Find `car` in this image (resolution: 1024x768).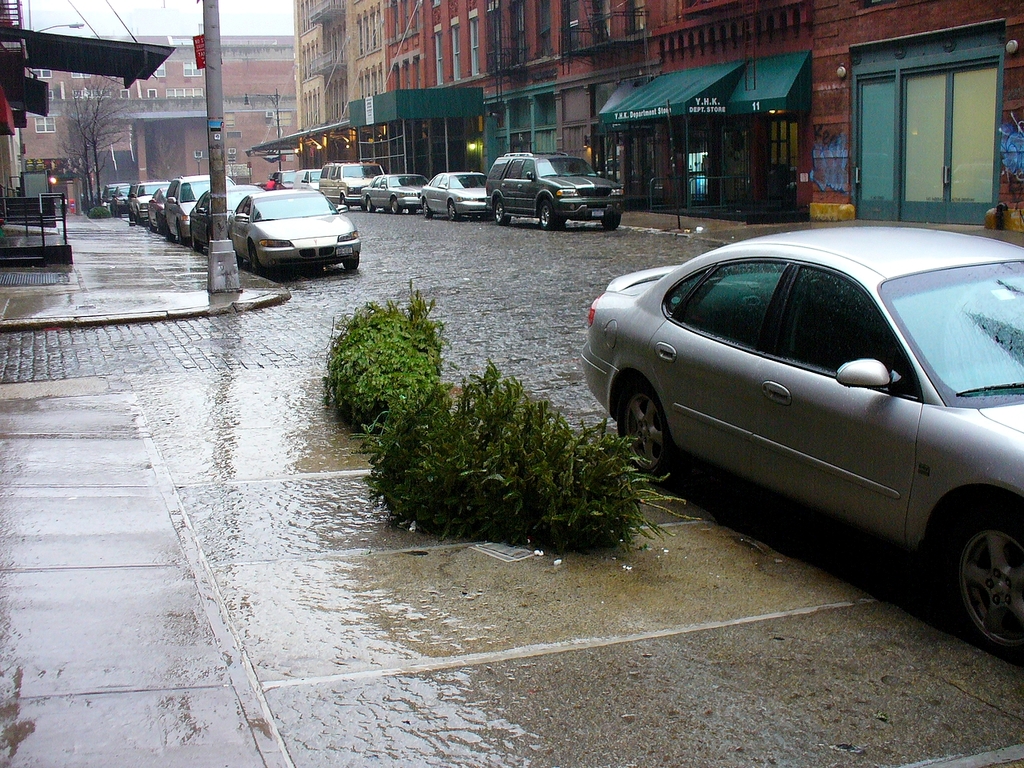
{"left": 486, "top": 148, "right": 622, "bottom": 230}.
